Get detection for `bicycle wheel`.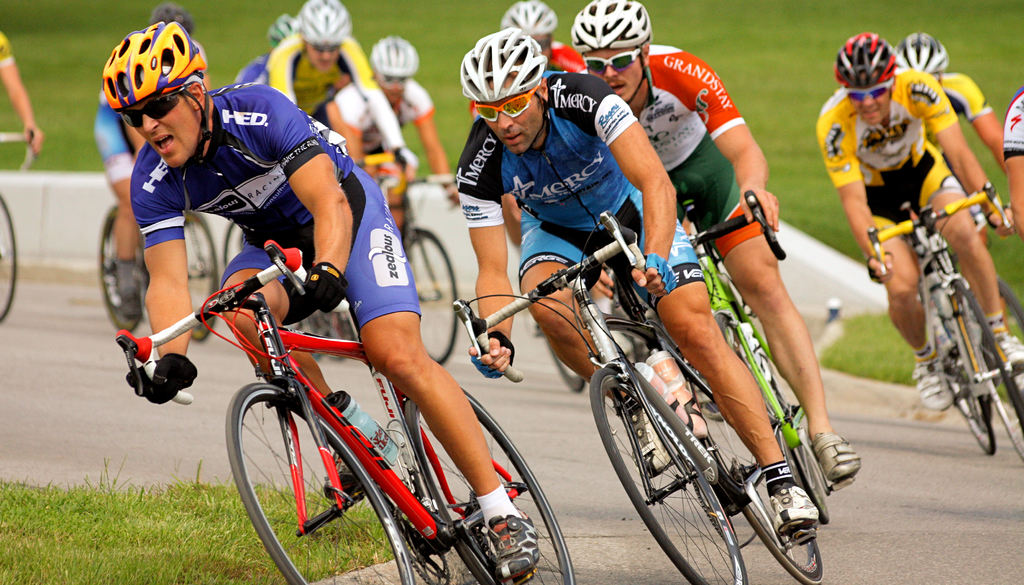
Detection: (0, 192, 20, 330).
